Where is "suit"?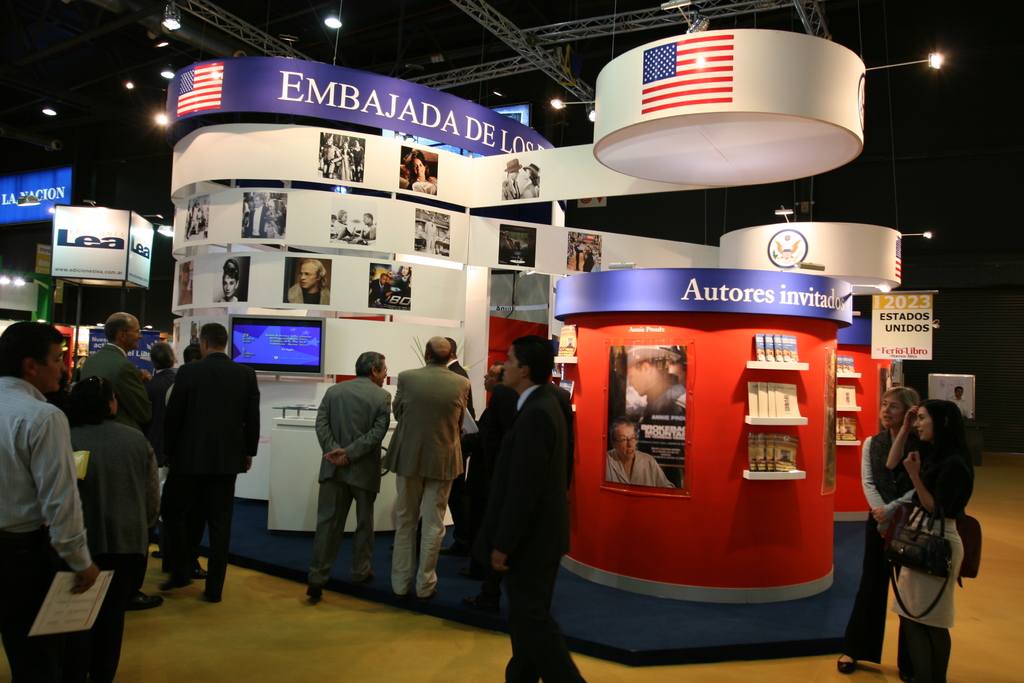
left=77, top=343, right=180, bottom=470.
